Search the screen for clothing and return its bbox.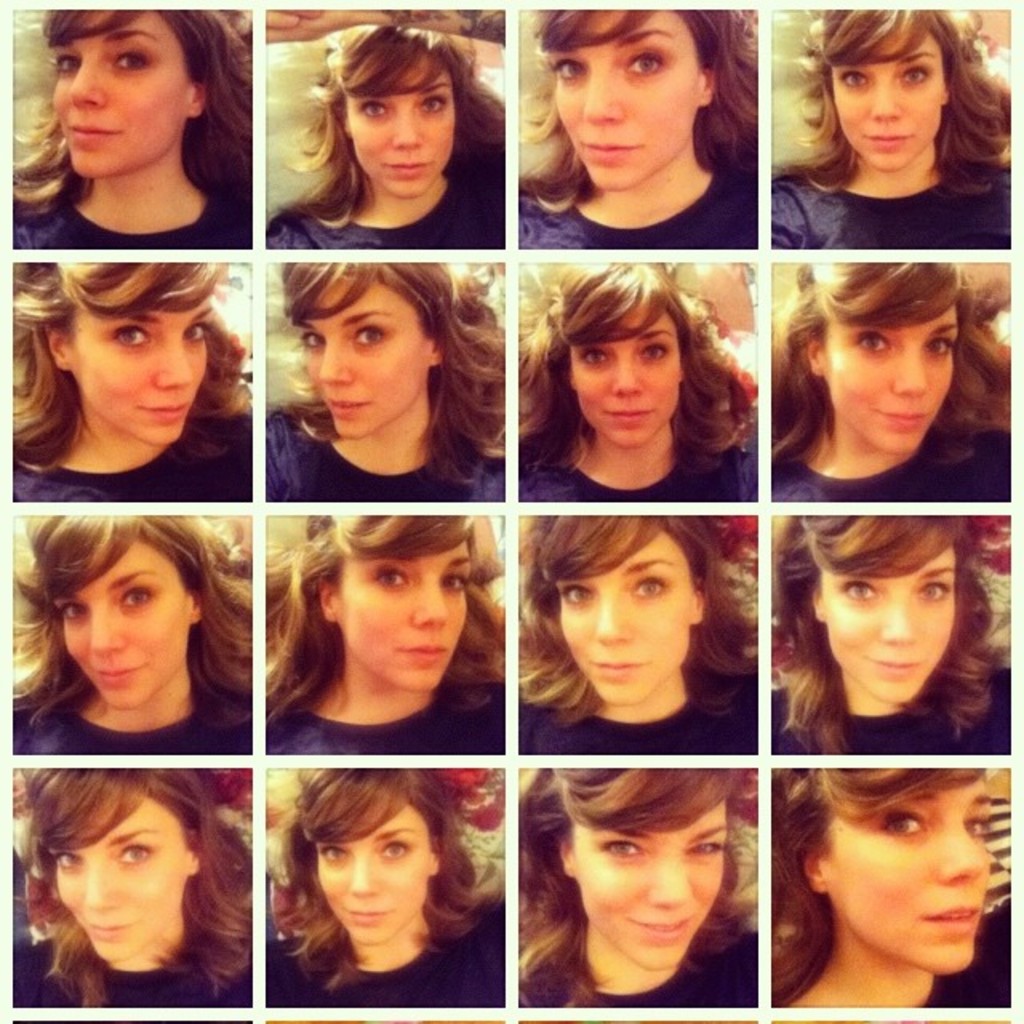
Found: l=517, t=430, r=758, b=509.
